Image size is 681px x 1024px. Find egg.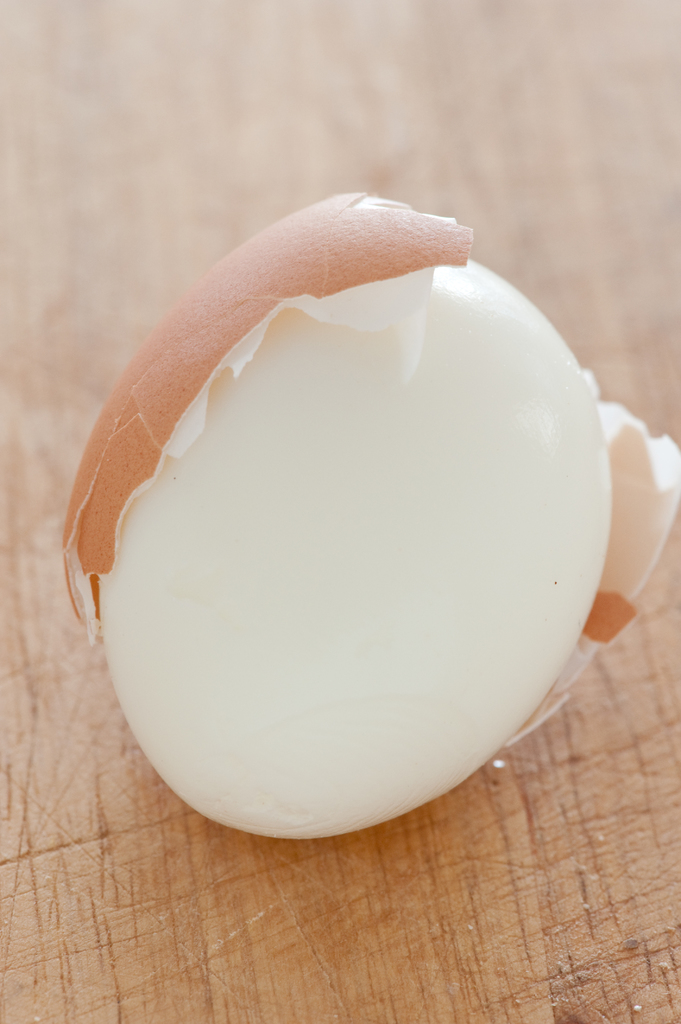
detection(67, 191, 680, 840).
